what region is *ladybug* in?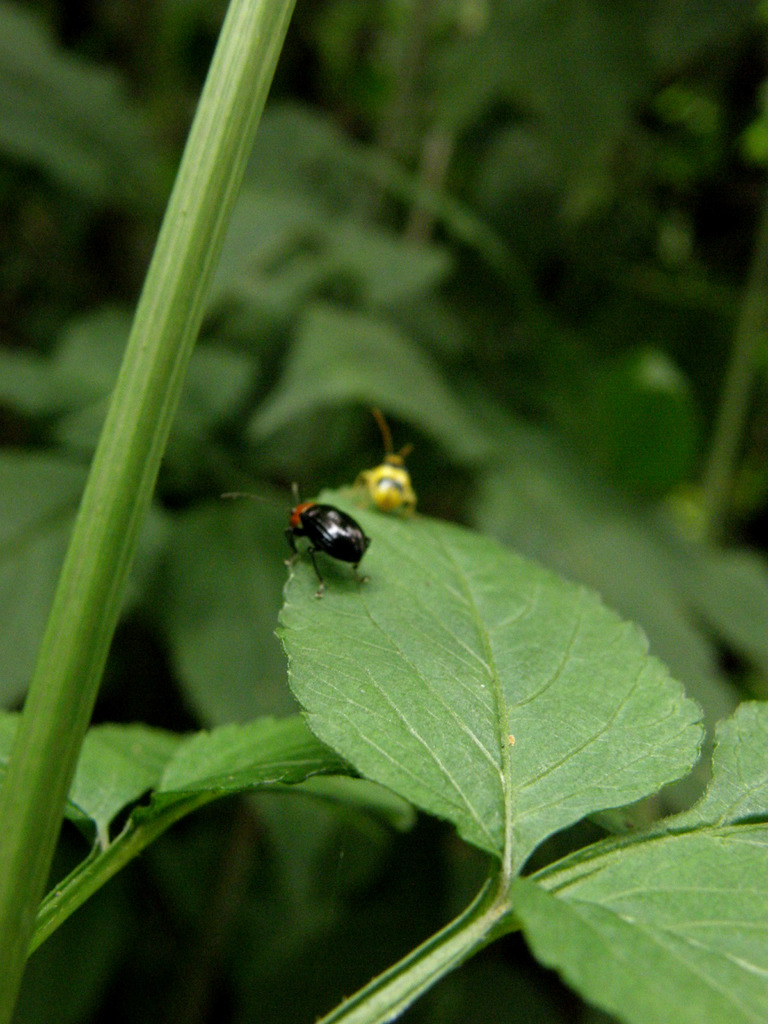
box=[349, 405, 413, 514].
